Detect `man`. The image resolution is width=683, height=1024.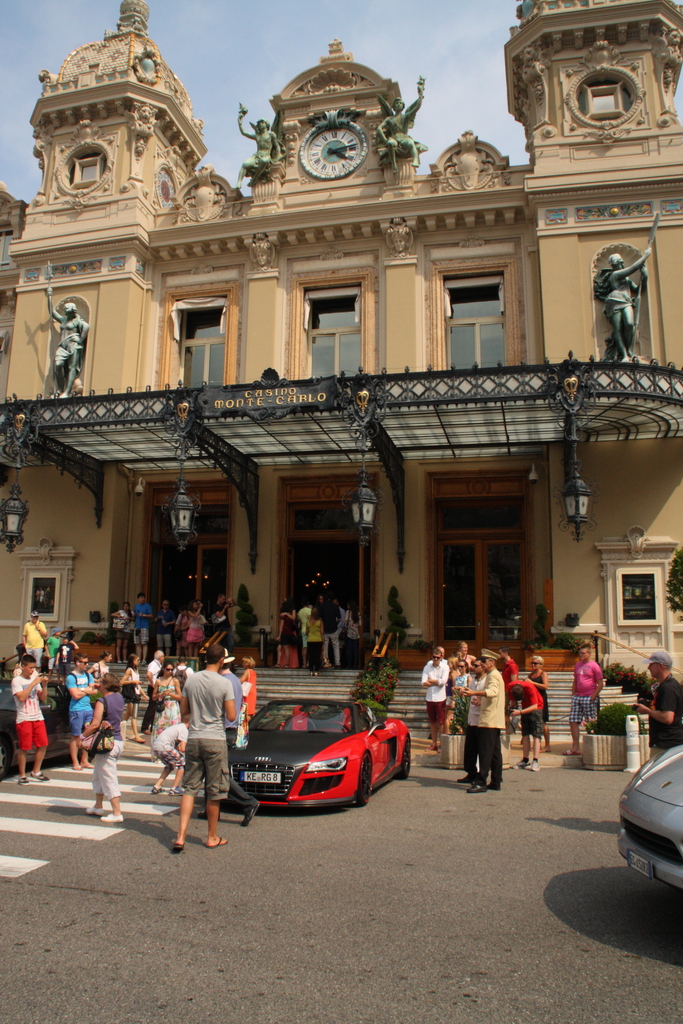
BBox(152, 596, 174, 655).
